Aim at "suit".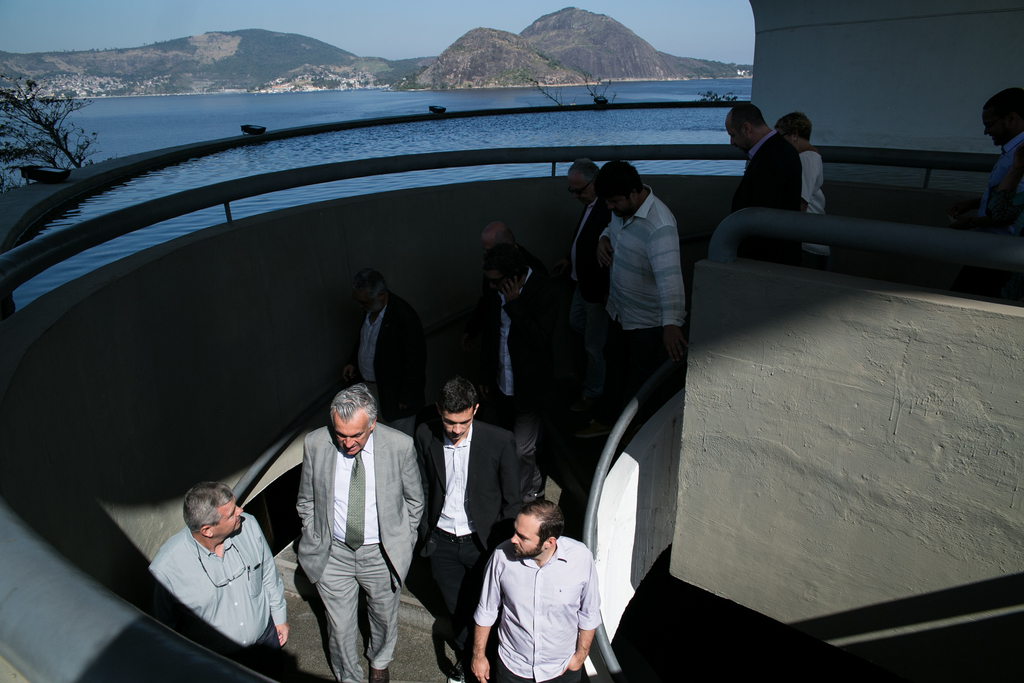
Aimed at 729:131:805:278.
